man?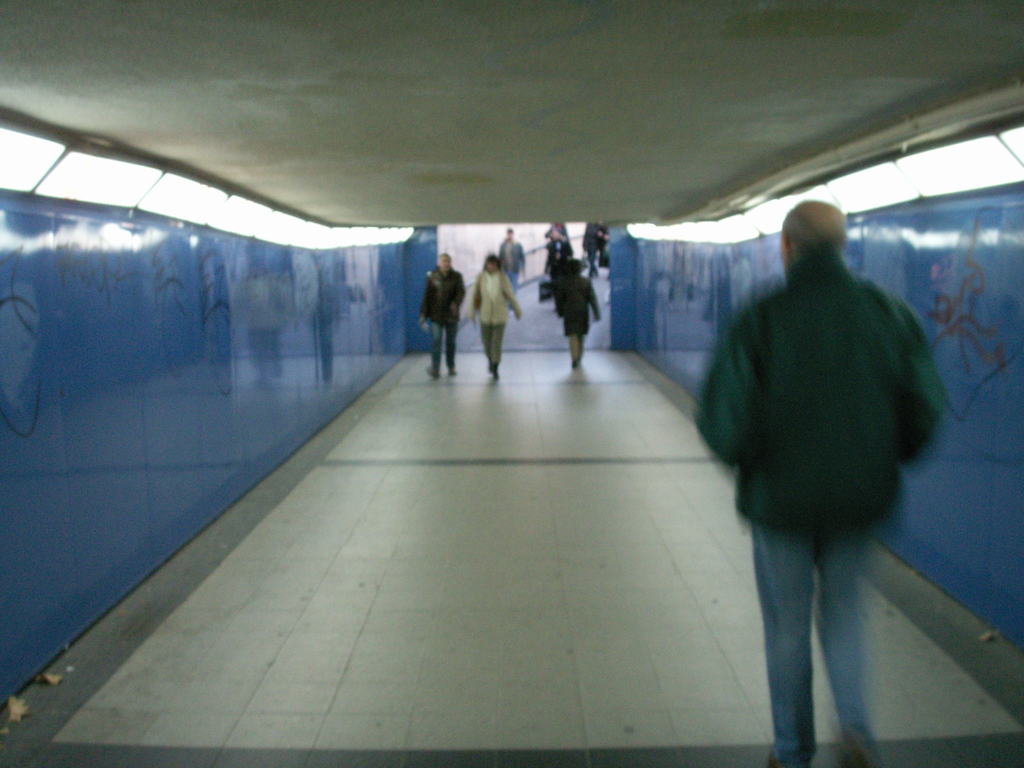
select_region(413, 243, 463, 388)
